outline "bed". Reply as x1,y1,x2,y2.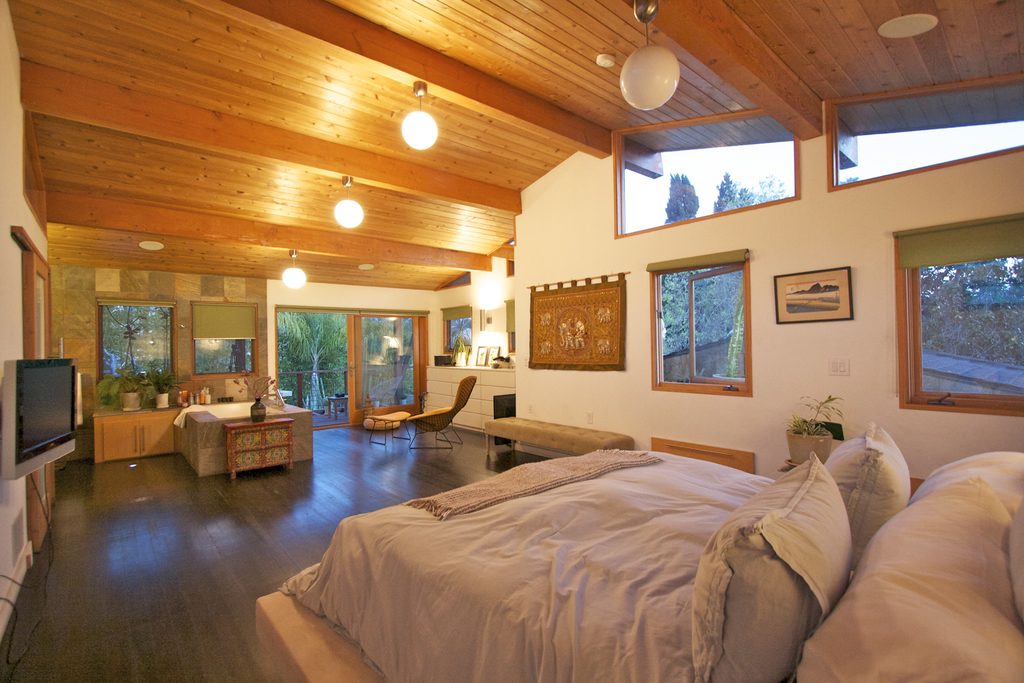
248,370,905,671.
